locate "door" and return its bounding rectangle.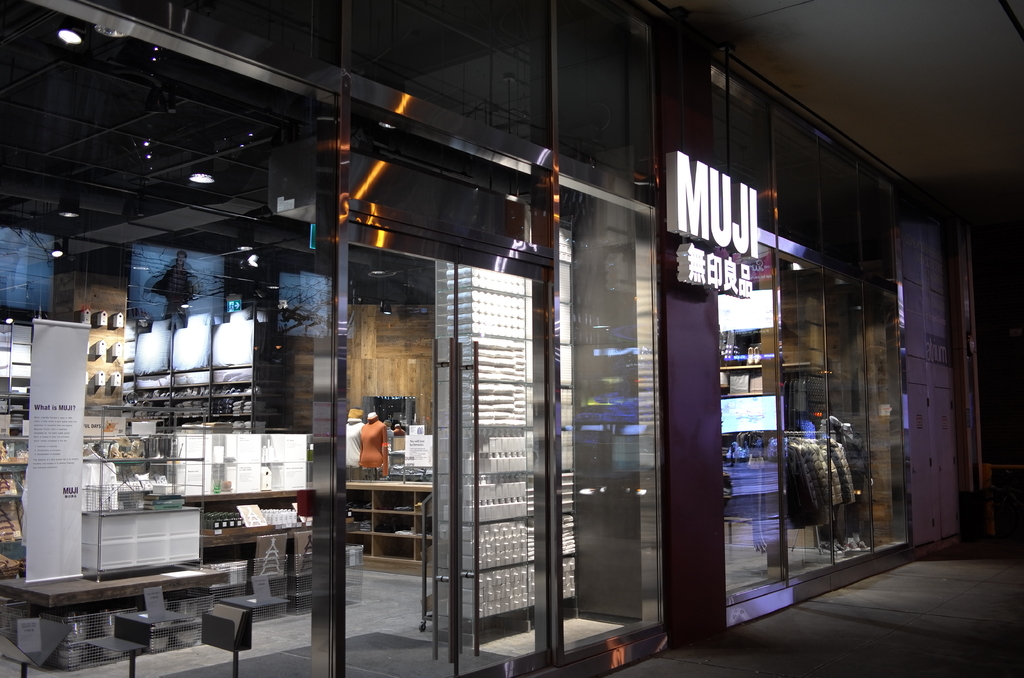
box(337, 241, 472, 677).
